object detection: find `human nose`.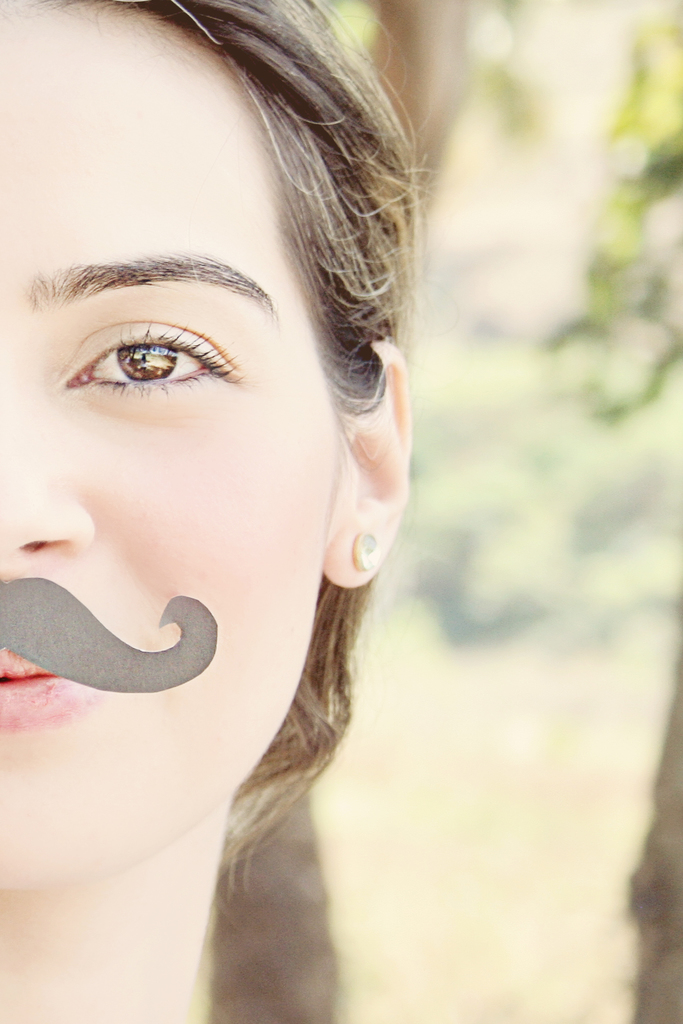
x1=0 y1=377 x2=90 y2=593.
